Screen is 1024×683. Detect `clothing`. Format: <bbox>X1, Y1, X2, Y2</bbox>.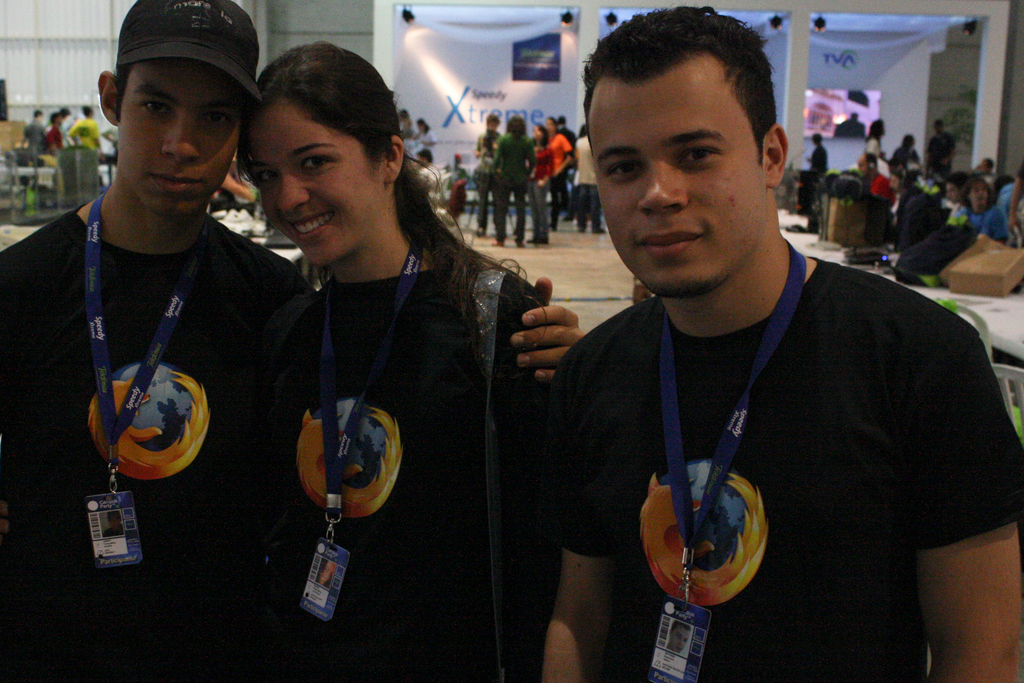
<bbox>282, 238, 547, 682</bbox>.
